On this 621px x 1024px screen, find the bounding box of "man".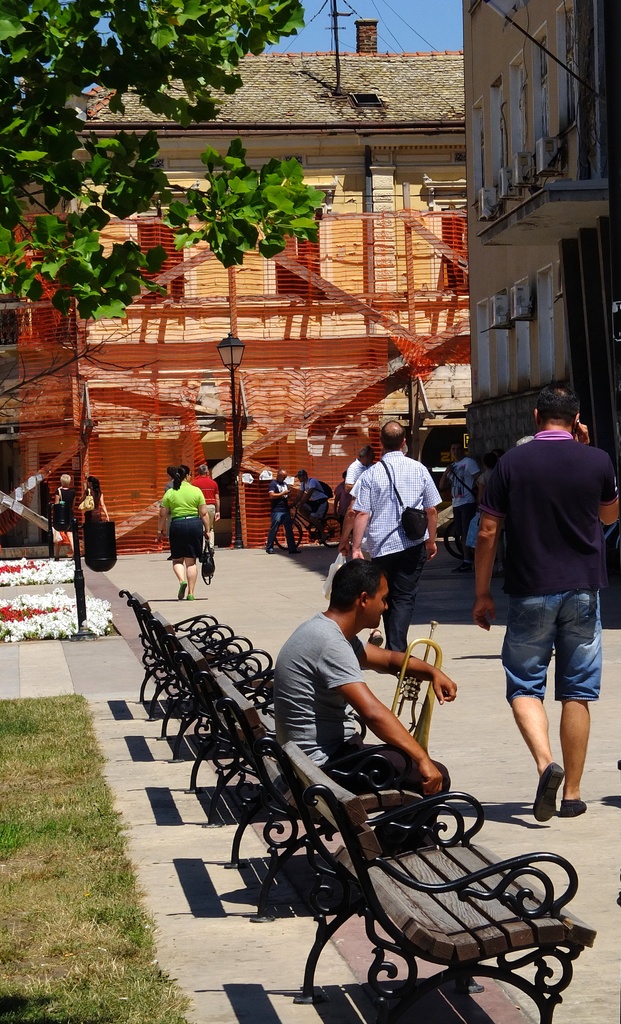
Bounding box: crop(469, 376, 613, 842).
